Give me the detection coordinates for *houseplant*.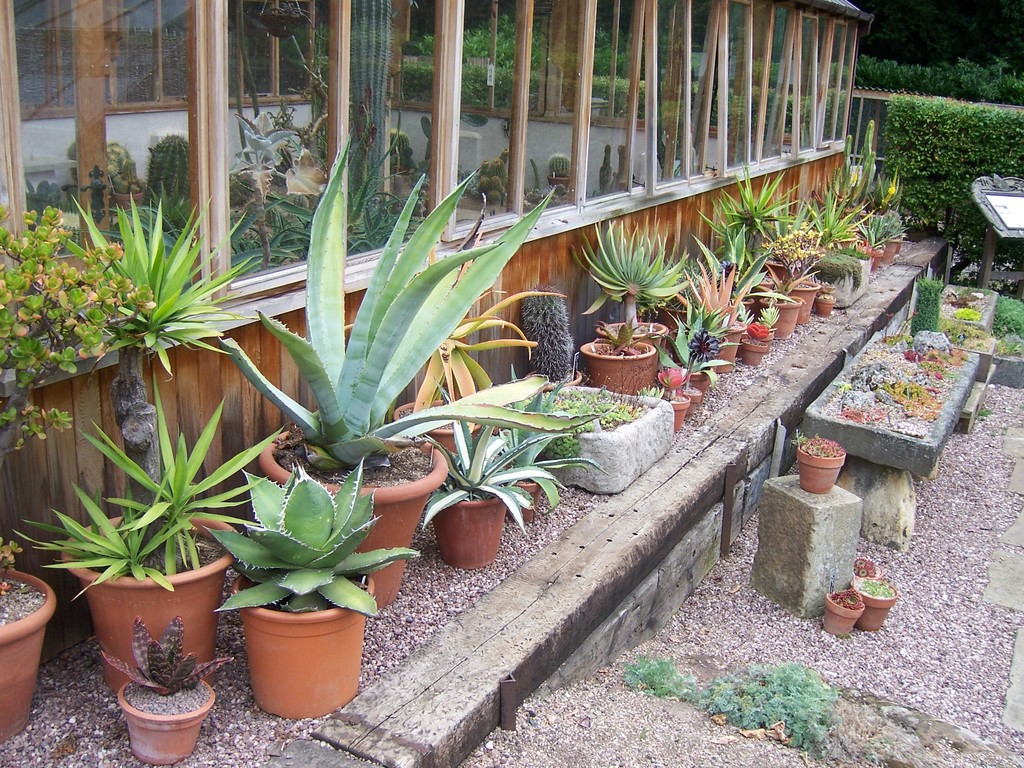
x1=398 y1=294 x2=512 y2=481.
